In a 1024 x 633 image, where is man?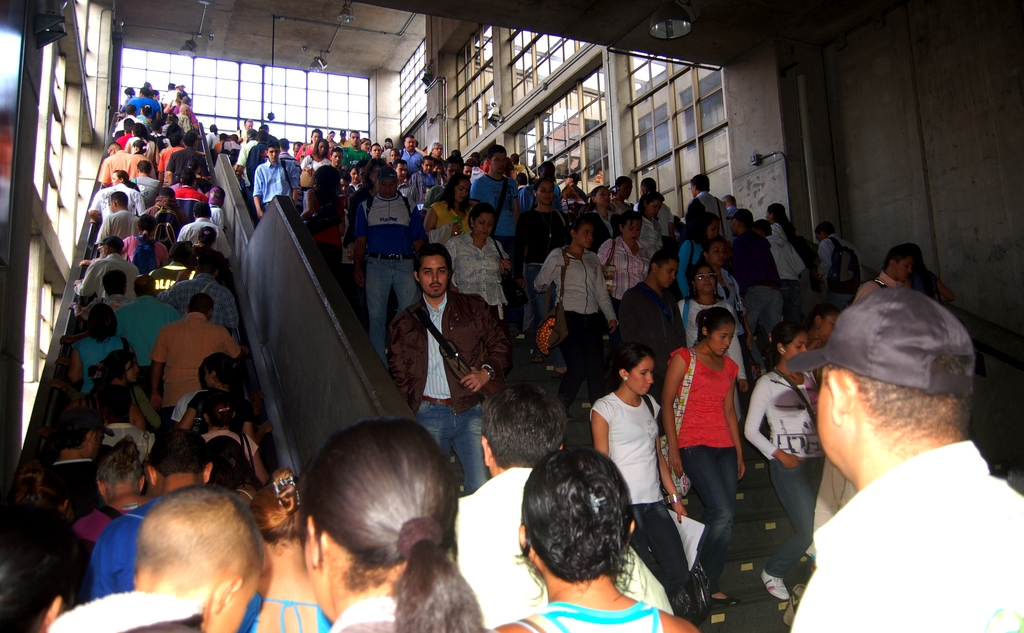
47, 408, 99, 526.
